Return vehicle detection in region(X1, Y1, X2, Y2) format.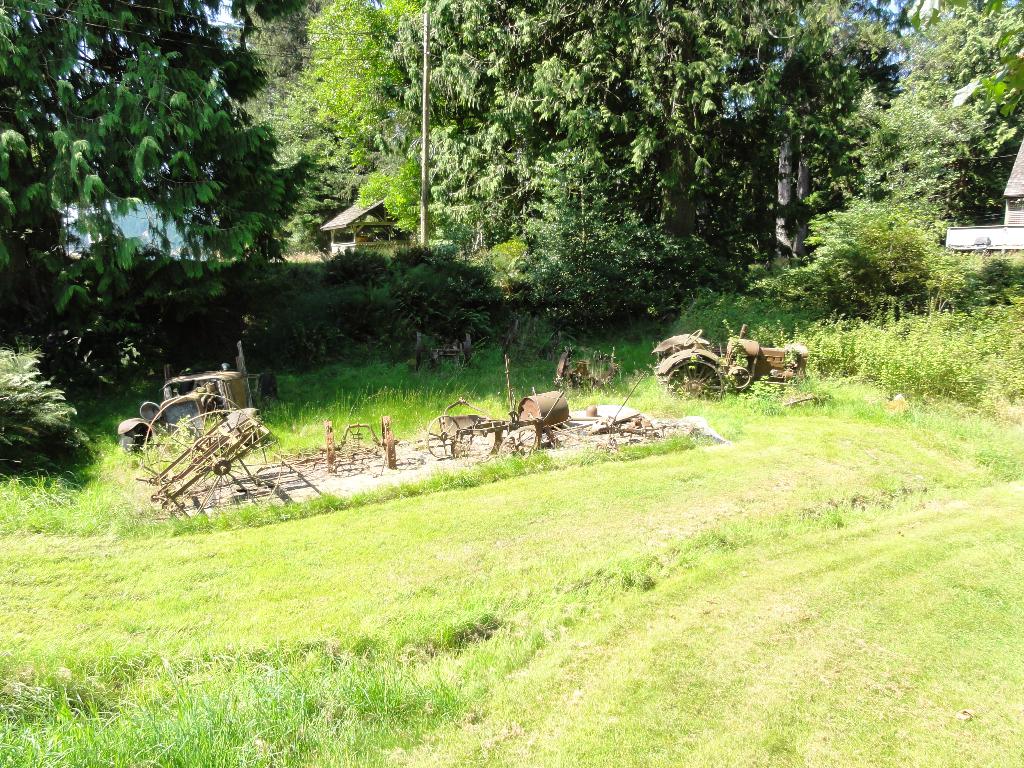
region(652, 321, 809, 402).
